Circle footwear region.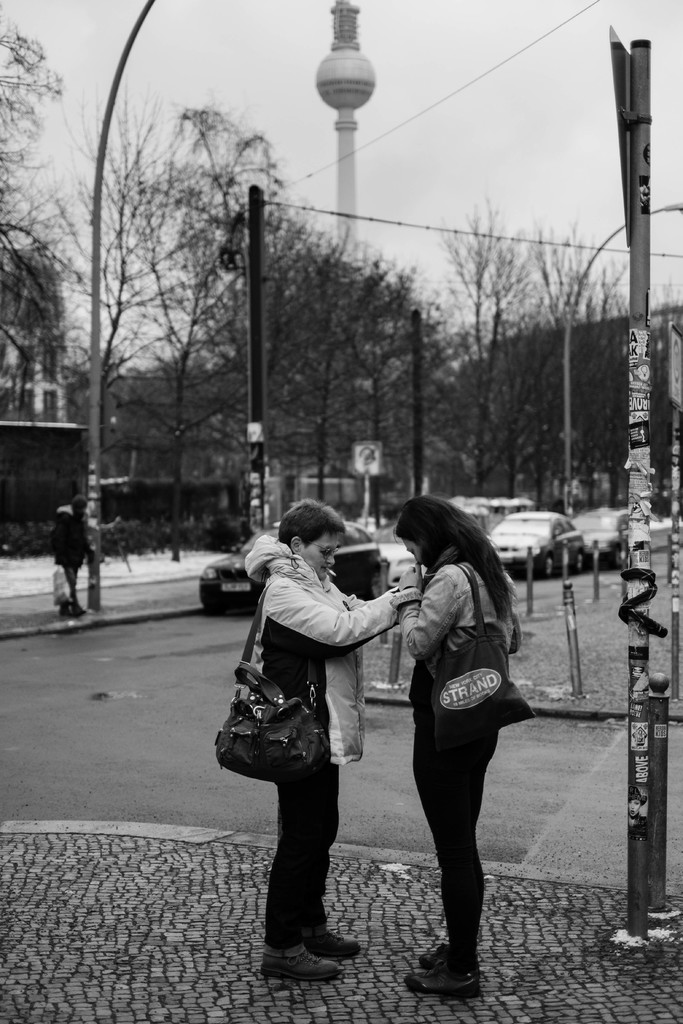
Region: [x1=308, y1=922, x2=359, y2=959].
